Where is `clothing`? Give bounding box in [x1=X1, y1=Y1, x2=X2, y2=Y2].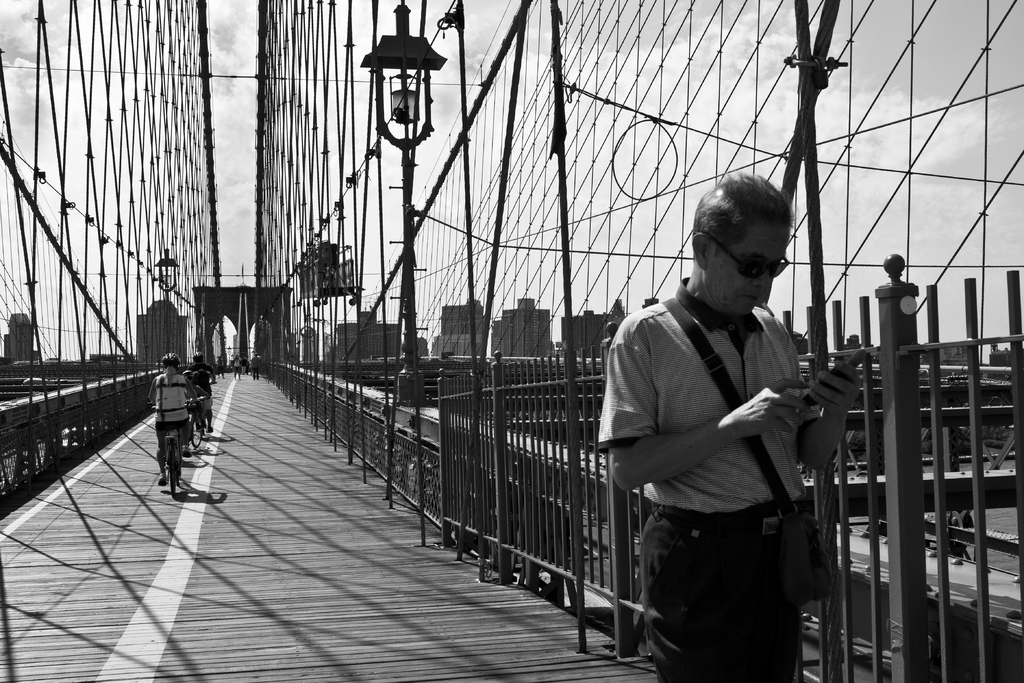
[x1=184, y1=386, x2=204, y2=428].
